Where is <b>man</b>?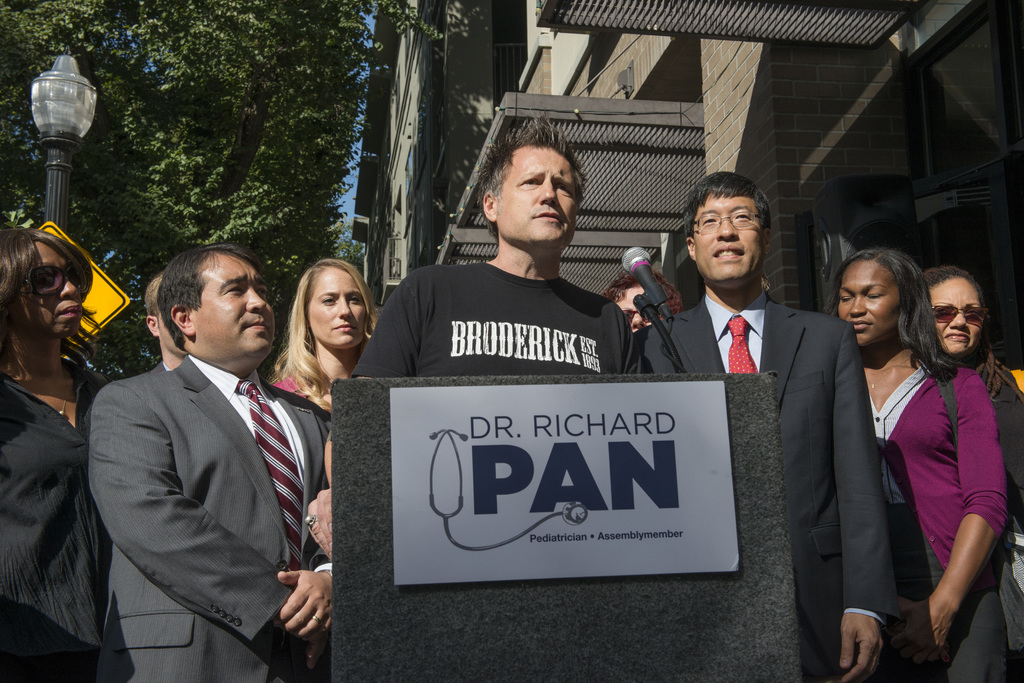
<bbox>319, 115, 650, 482</bbox>.
